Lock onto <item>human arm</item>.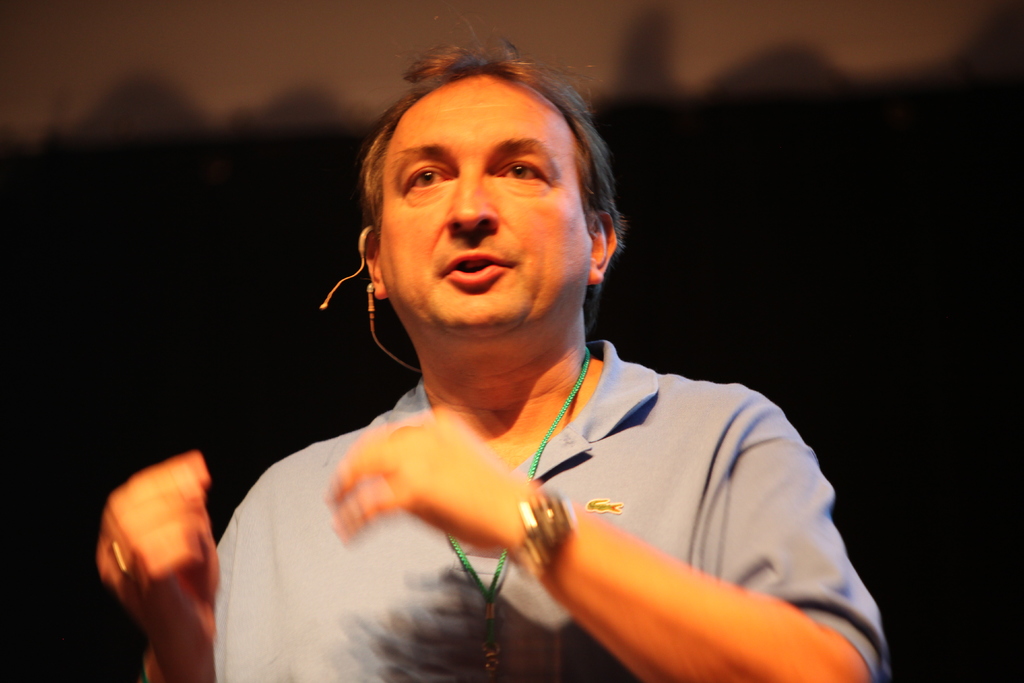
Locked: {"x1": 89, "y1": 446, "x2": 227, "y2": 682}.
